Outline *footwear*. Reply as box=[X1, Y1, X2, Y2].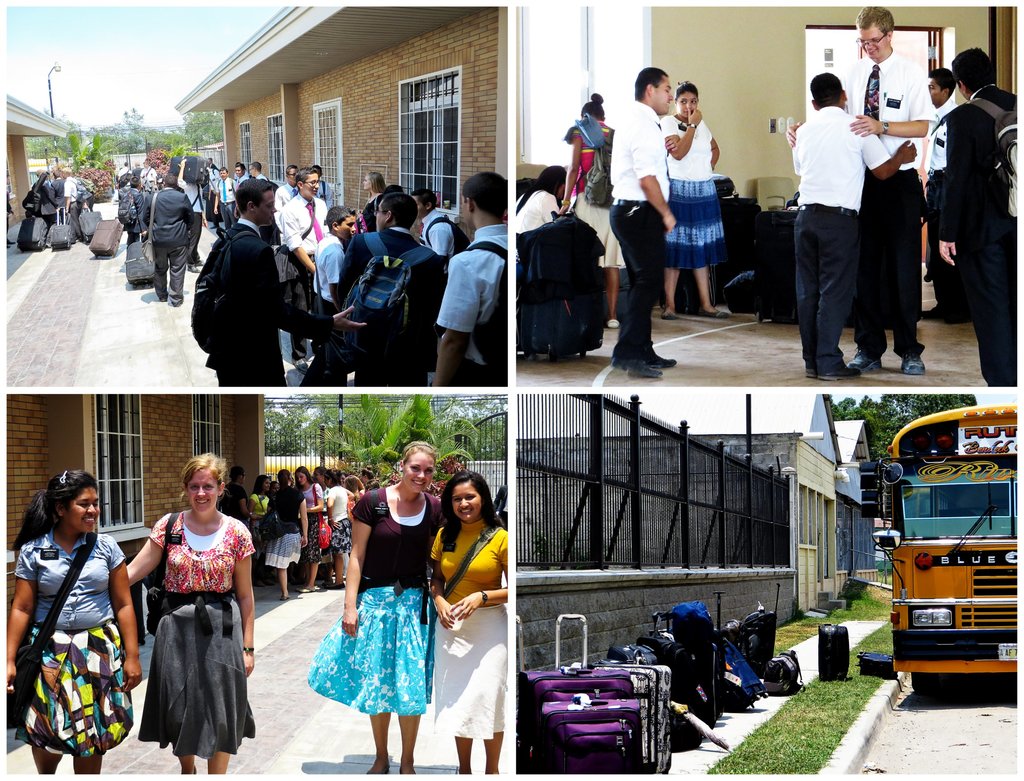
box=[294, 578, 307, 589].
